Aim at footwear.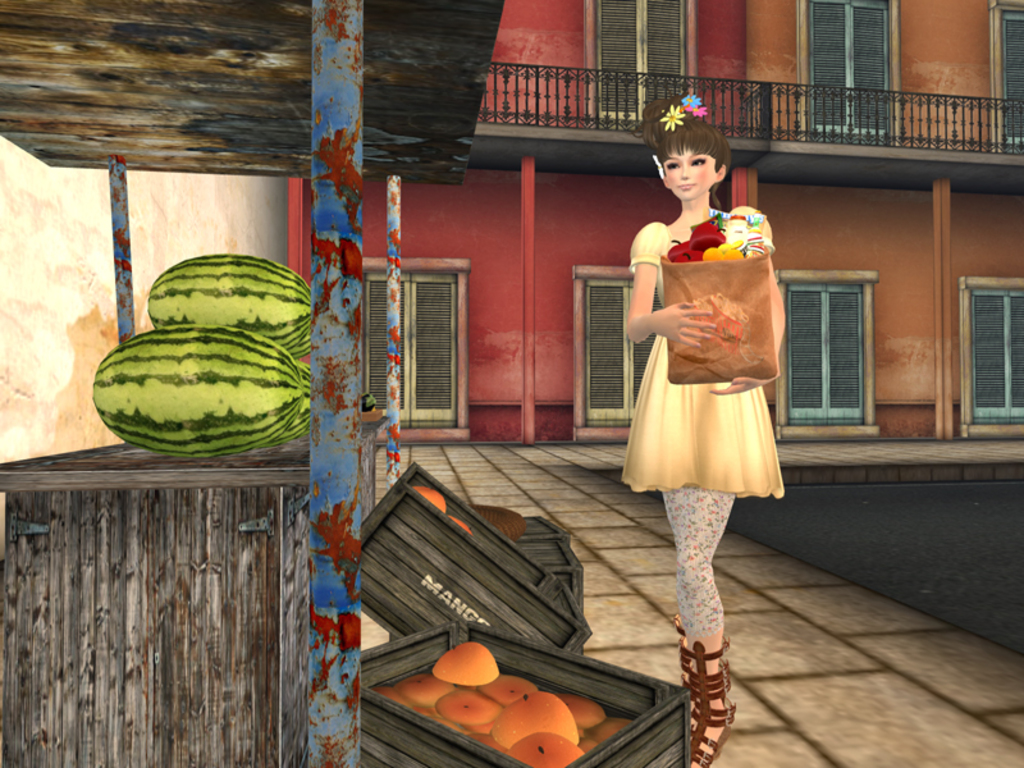
Aimed at 678 637 744 764.
